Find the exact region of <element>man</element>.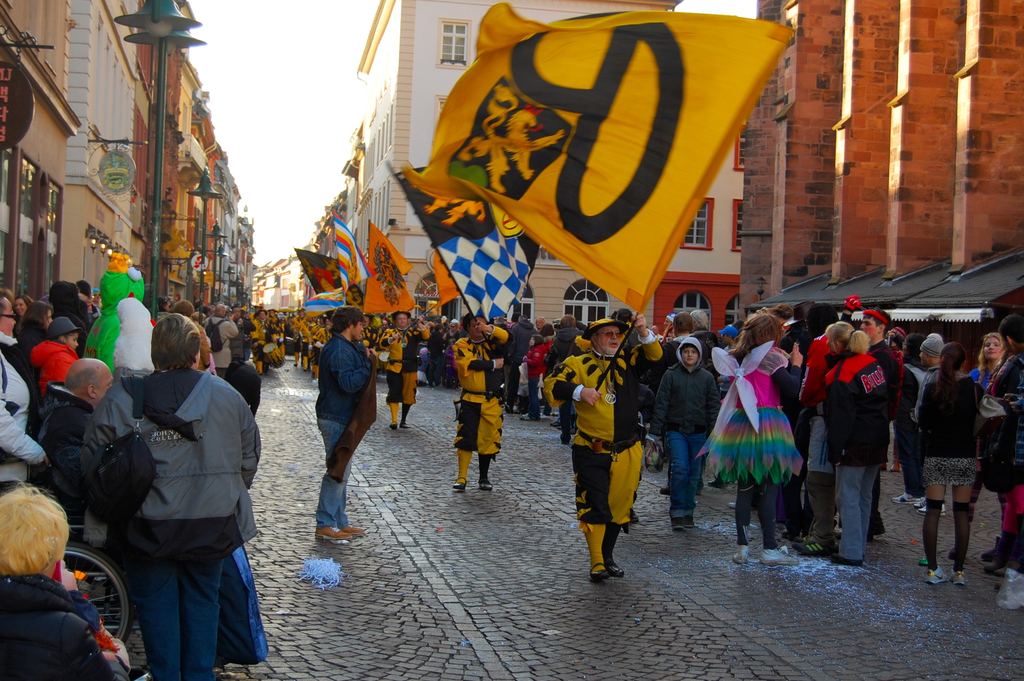
Exact region: box(377, 311, 430, 429).
